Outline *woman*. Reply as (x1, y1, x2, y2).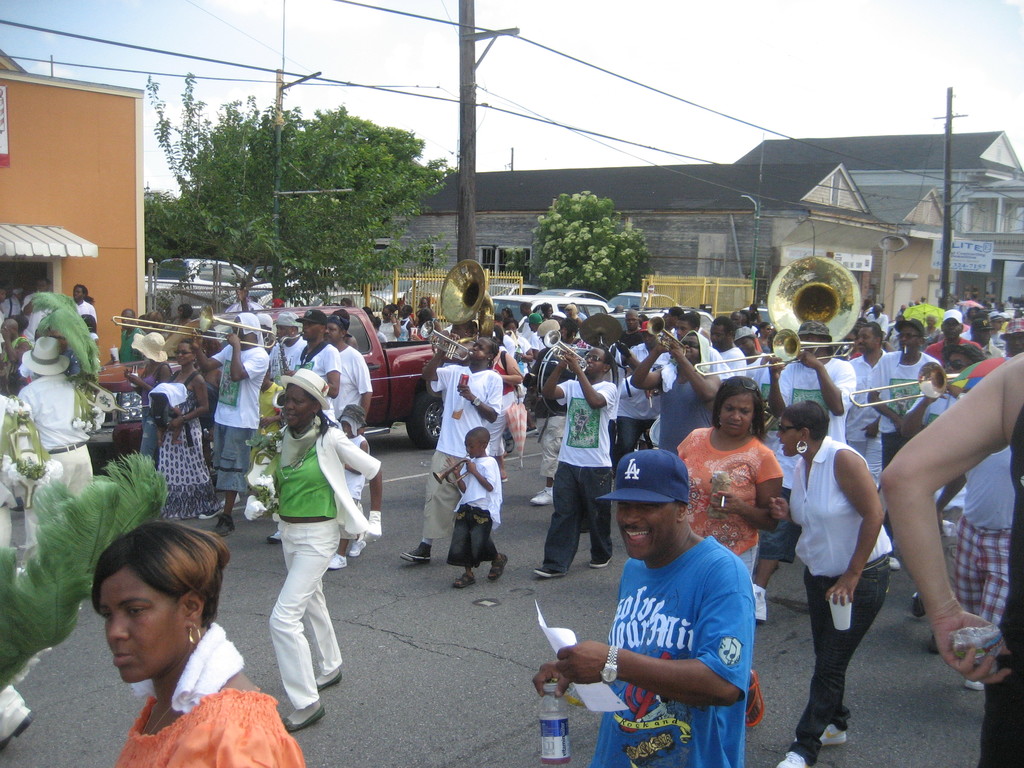
(480, 324, 526, 484).
